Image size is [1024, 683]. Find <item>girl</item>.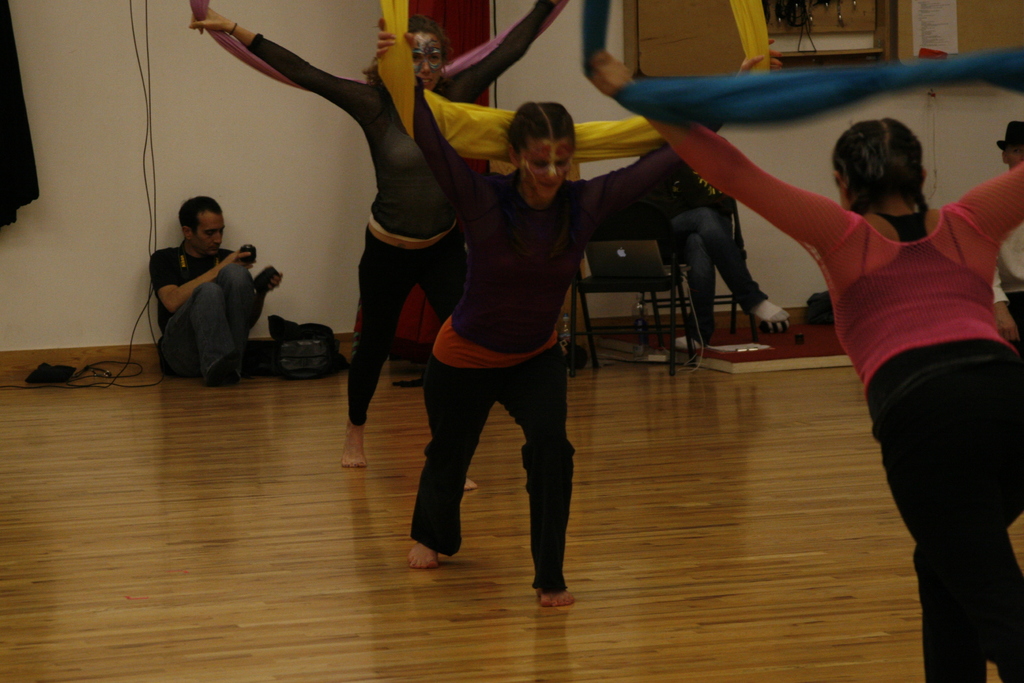
locate(589, 47, 1023, 682).
